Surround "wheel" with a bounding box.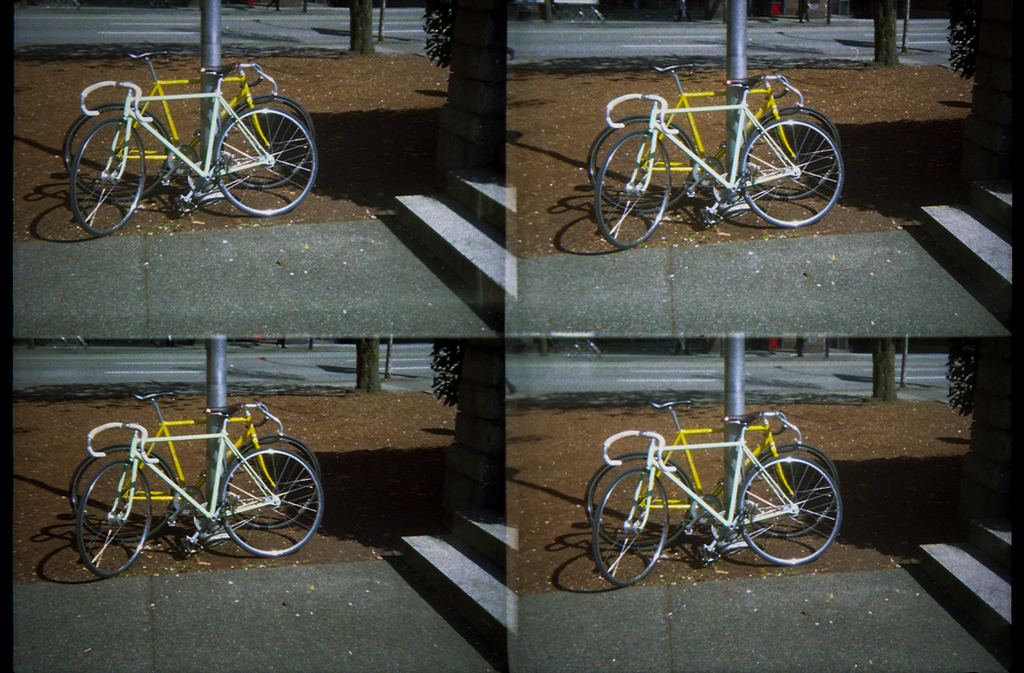
(738, 459, 849, 565).
